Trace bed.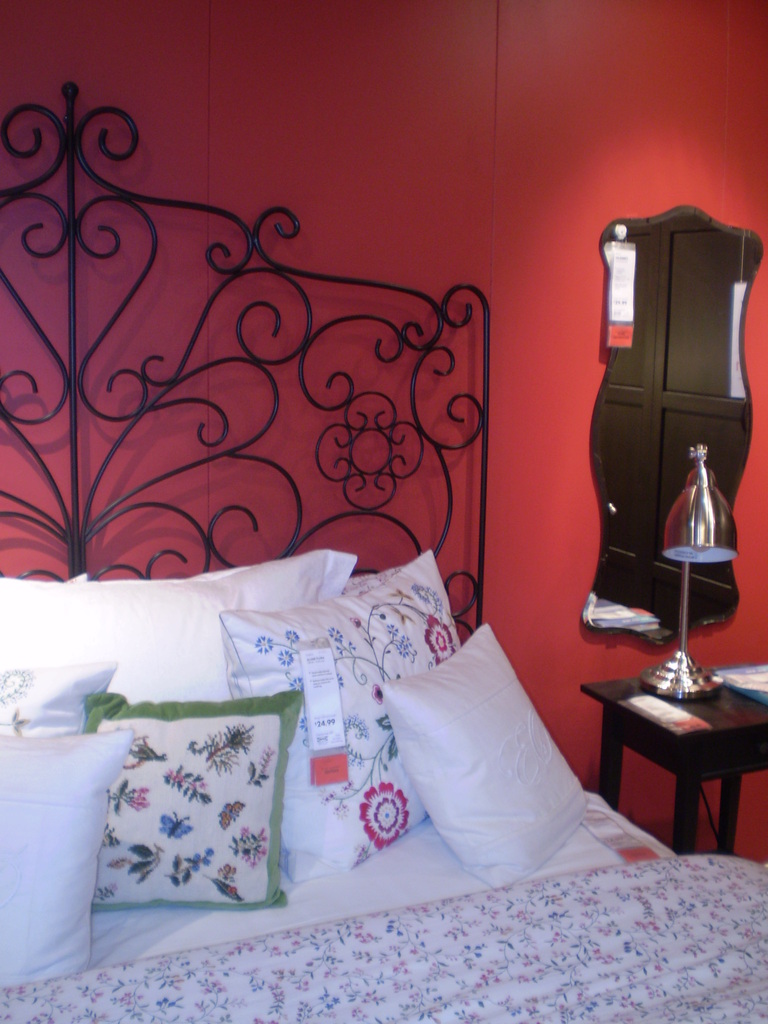
Traced to bbox=[0, 81, 767, 1023].
